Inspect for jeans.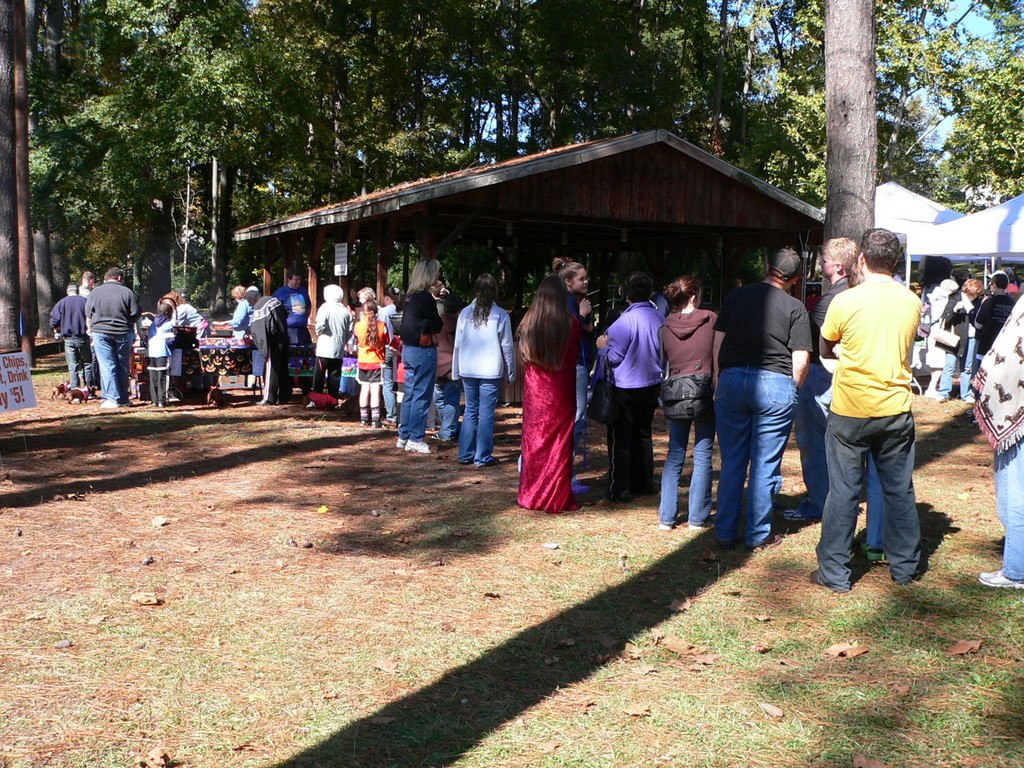
Inspection: 994 433 1023 580.
